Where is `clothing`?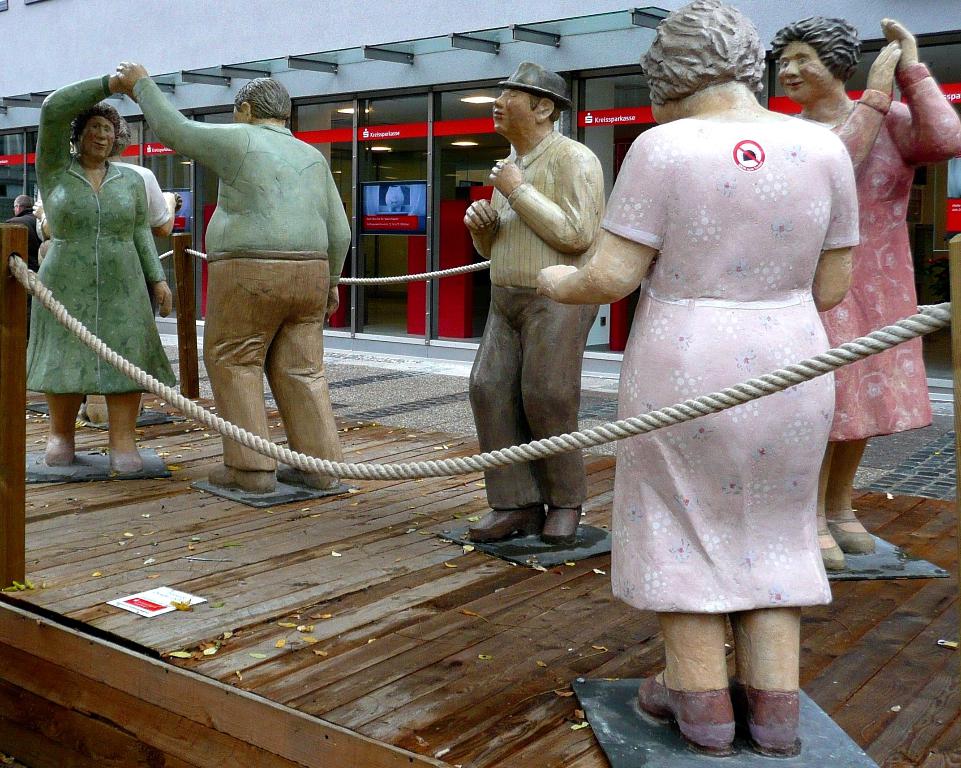
(left=23, top=59, right=165, bottom=396).
